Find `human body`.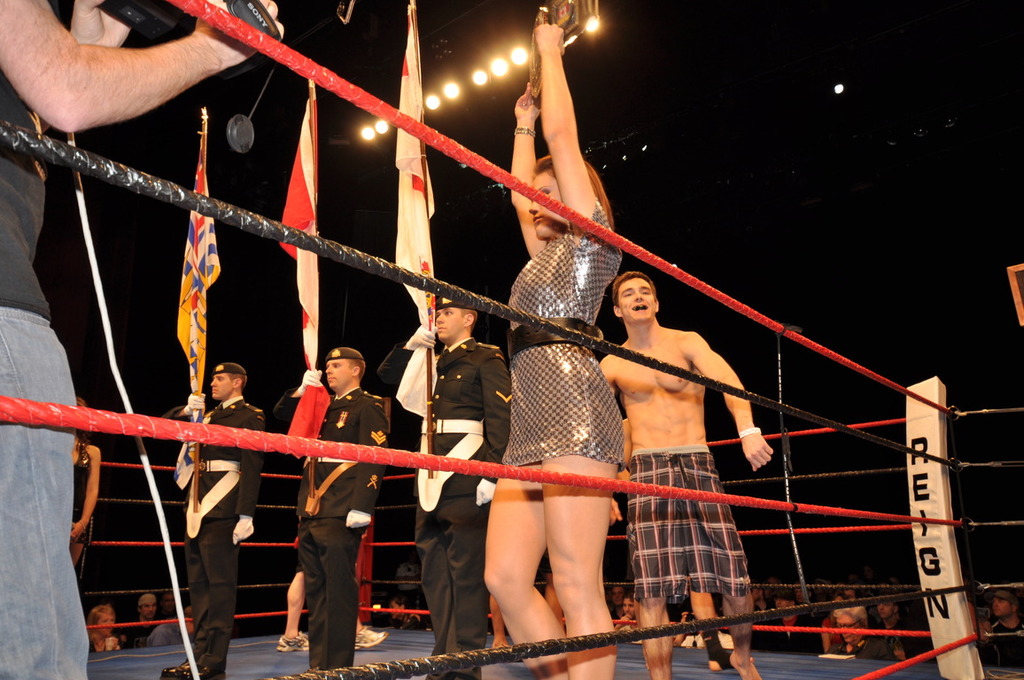
[left=377, top=295, right=511, bottom=679].
